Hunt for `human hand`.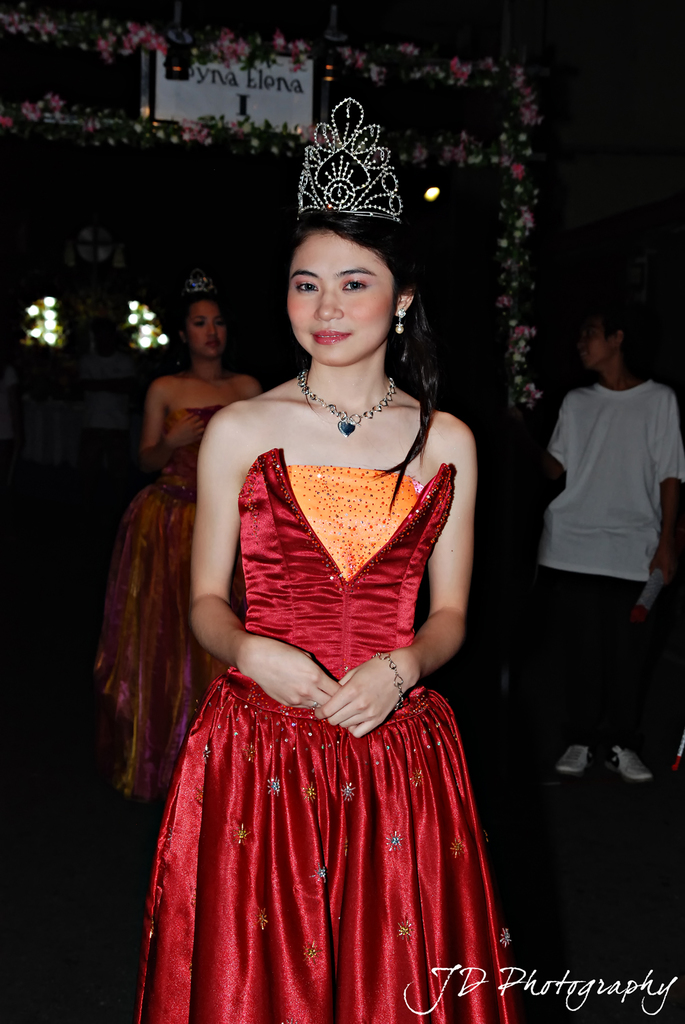
Hunted down at box=[647, 556, 681, 589].
